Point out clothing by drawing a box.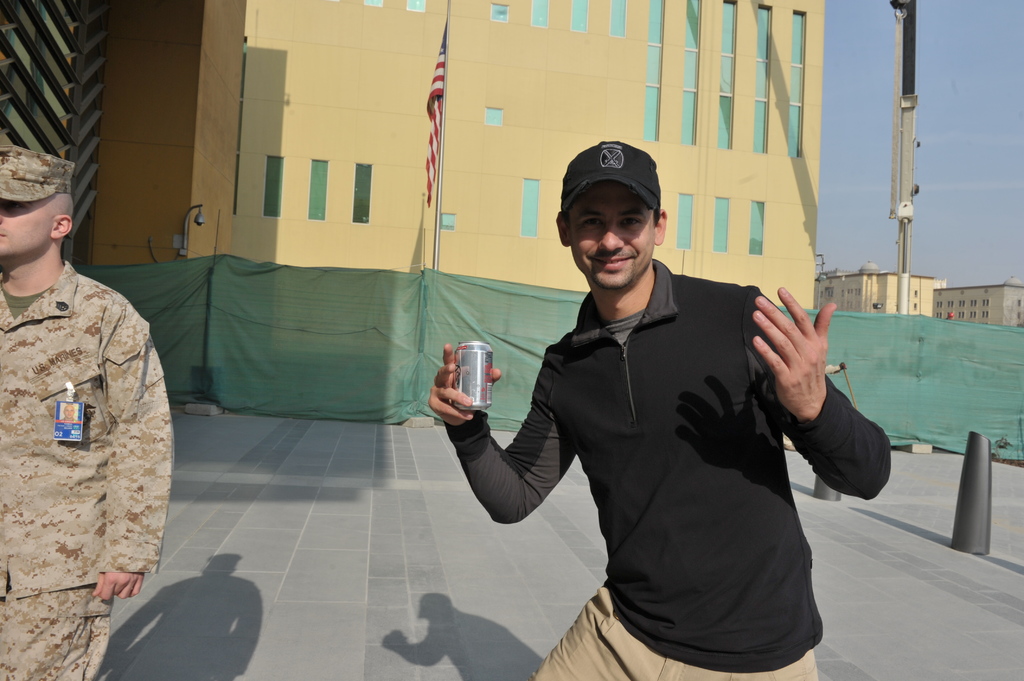
x1=448, y1=260, x2=893, y2=677.
